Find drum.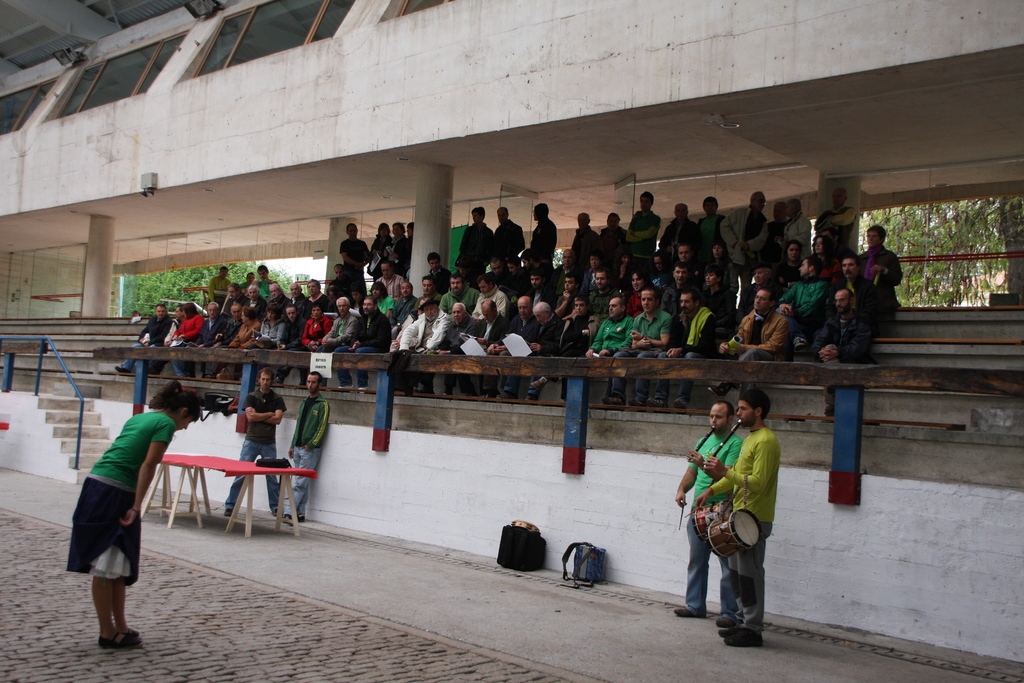
<box>706,506,762,561</box>.
